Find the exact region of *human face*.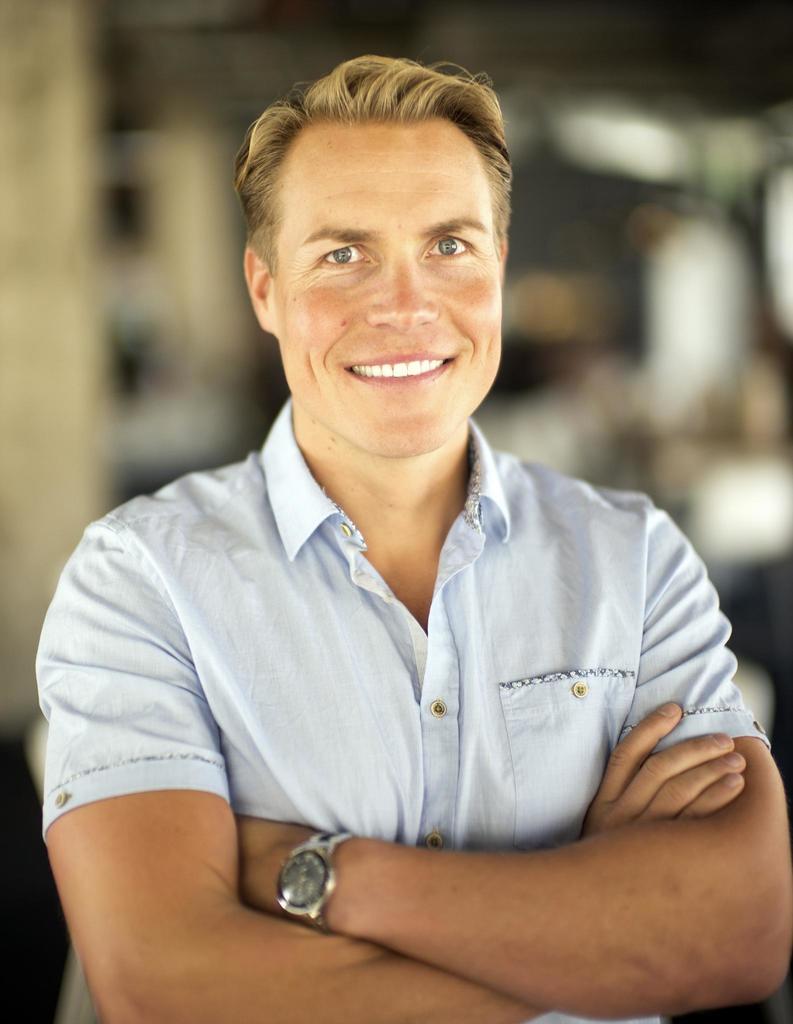
Exact region: crop(272, 120, 502, 457).
